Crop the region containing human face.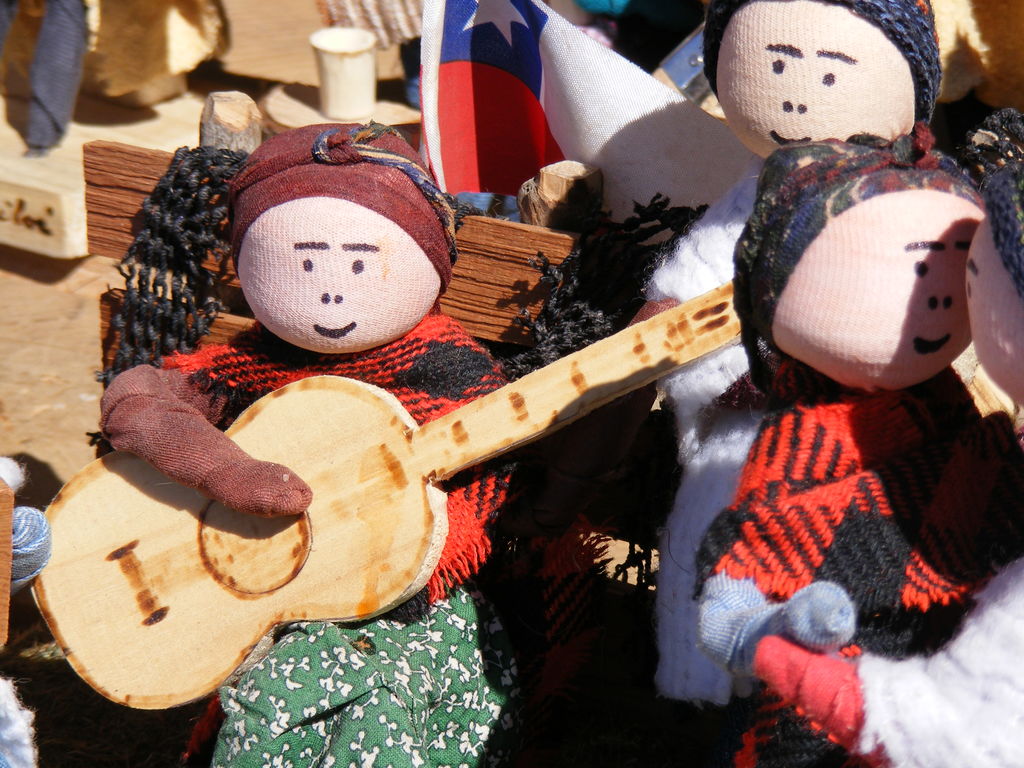
Crop region: select_region(778, 190, 986, 386).
